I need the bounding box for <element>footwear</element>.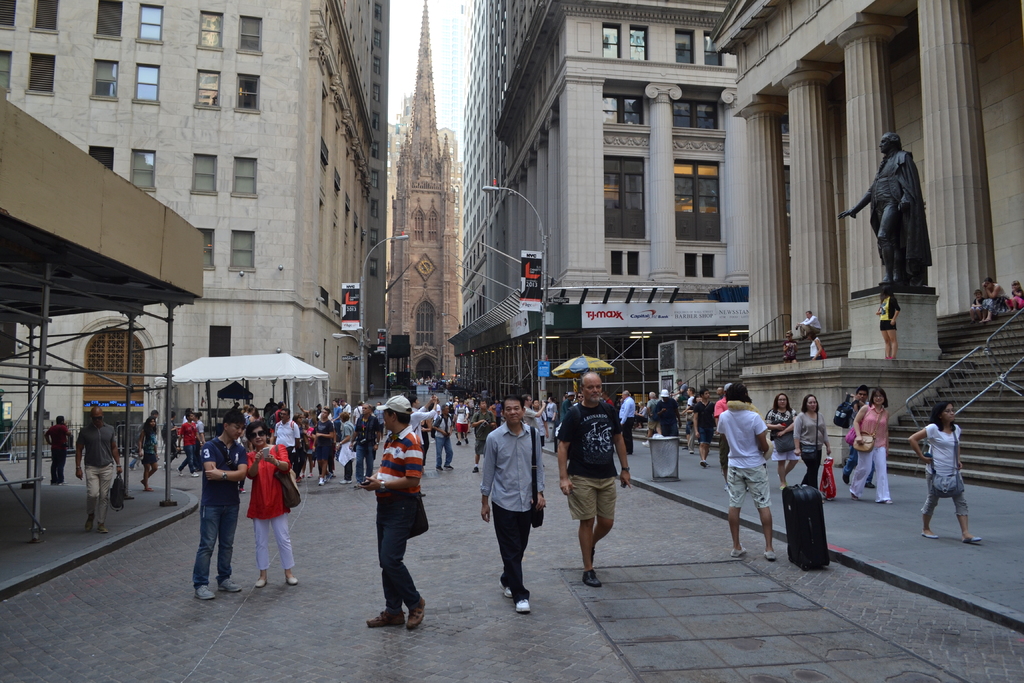
Here it is: locate(140, 487, 154, 492).
